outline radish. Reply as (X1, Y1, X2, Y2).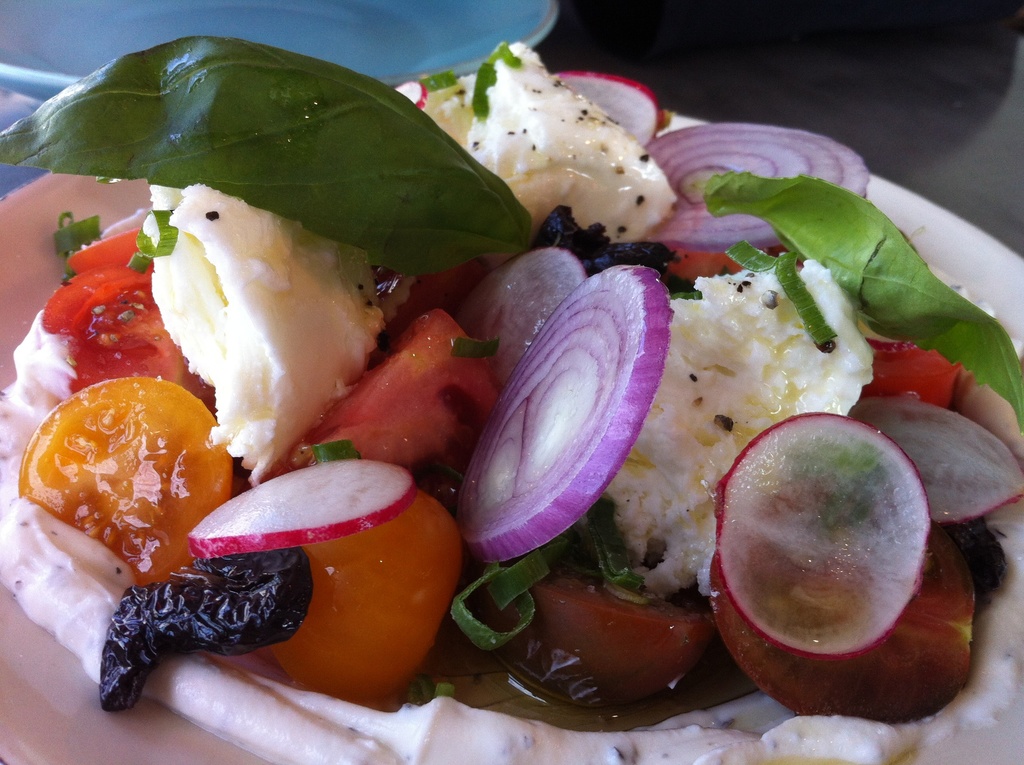
(388, 79, 429, 106).
